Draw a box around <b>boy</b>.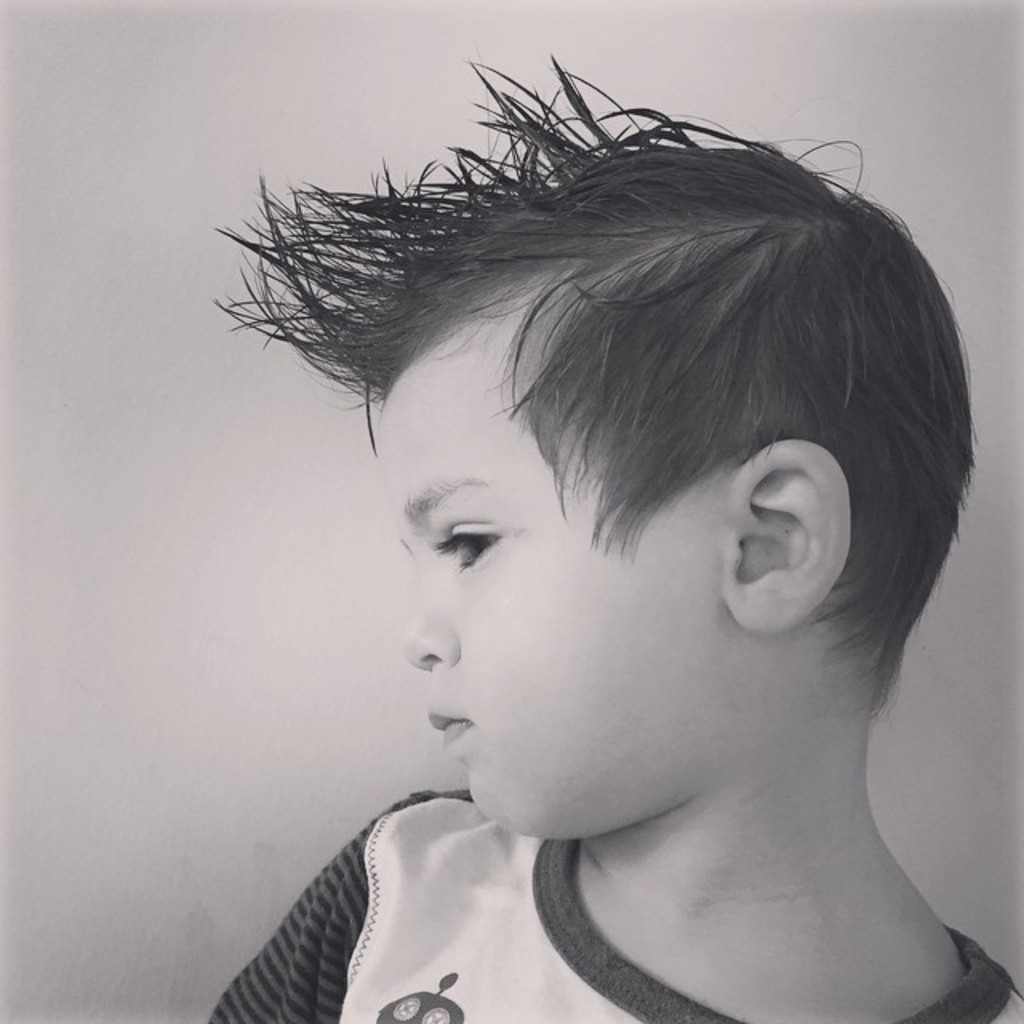
bbox=(178, 35, 1022, 1022).
